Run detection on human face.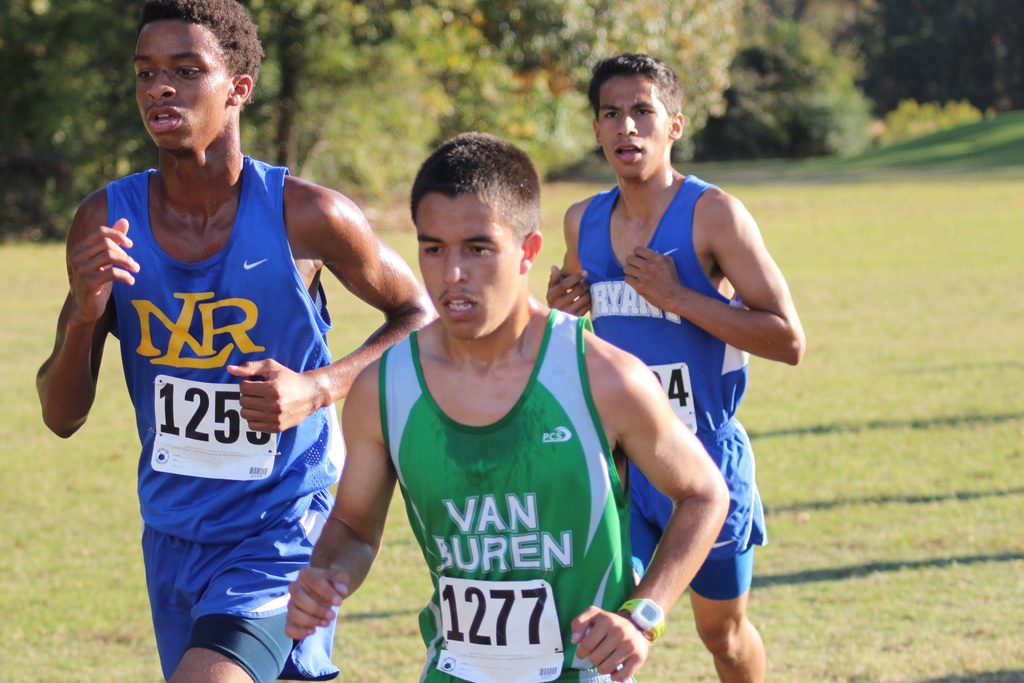
Result: {"left": 595, "top": 72, "right": 664, "bottom": 183}.
